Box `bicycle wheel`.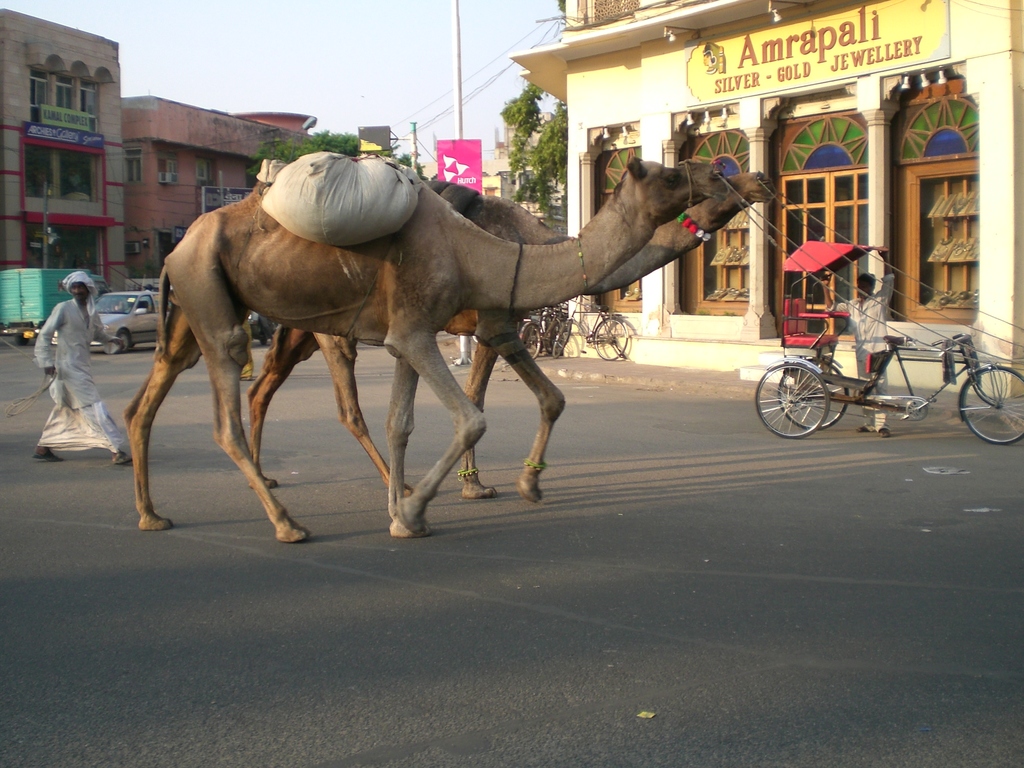
crop(594, 314, 624, 364).
